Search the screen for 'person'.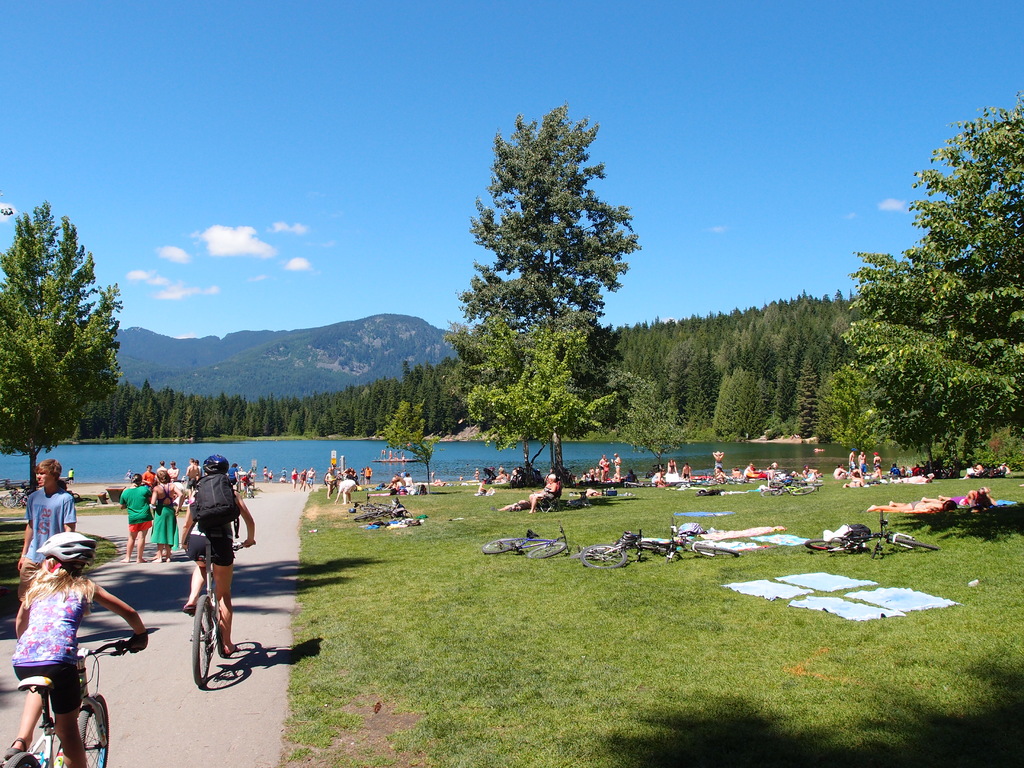
Found at {"left": 324, "top": 468, "right": 336, "bottom": 500}.
